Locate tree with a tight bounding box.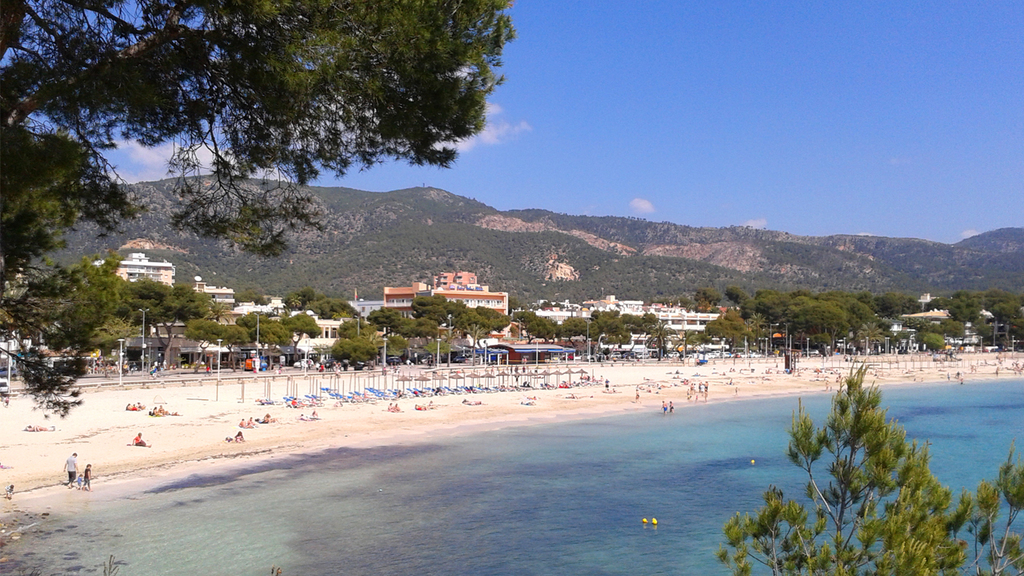
region(699, 304, 757, 359).
